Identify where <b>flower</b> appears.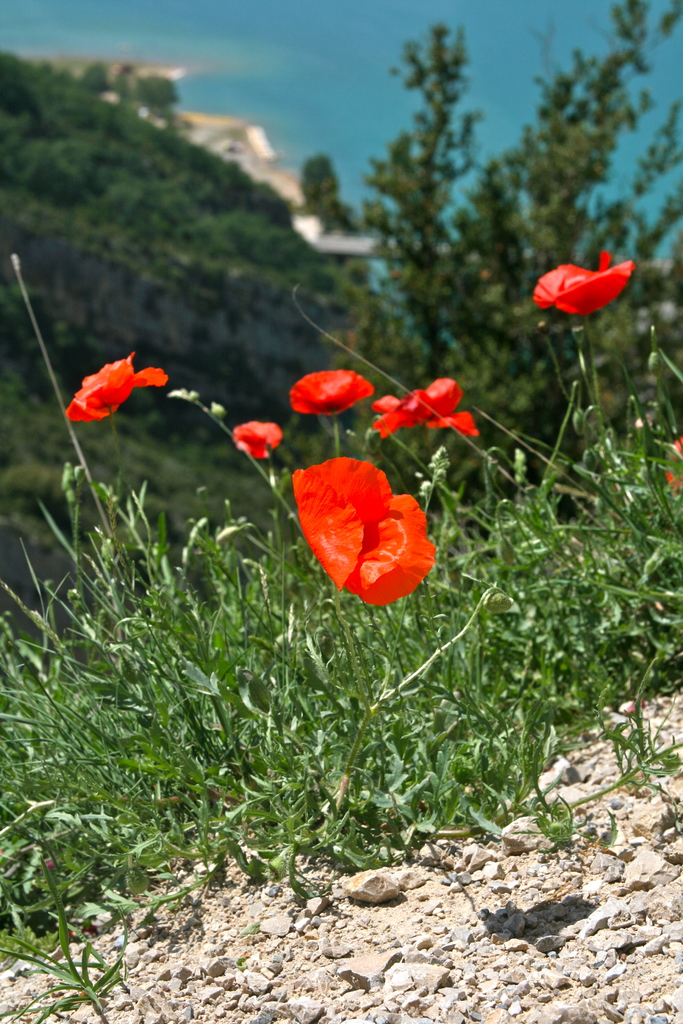
Appears at pyautogui.locateOnScreen(531, 250, 632, 312).
